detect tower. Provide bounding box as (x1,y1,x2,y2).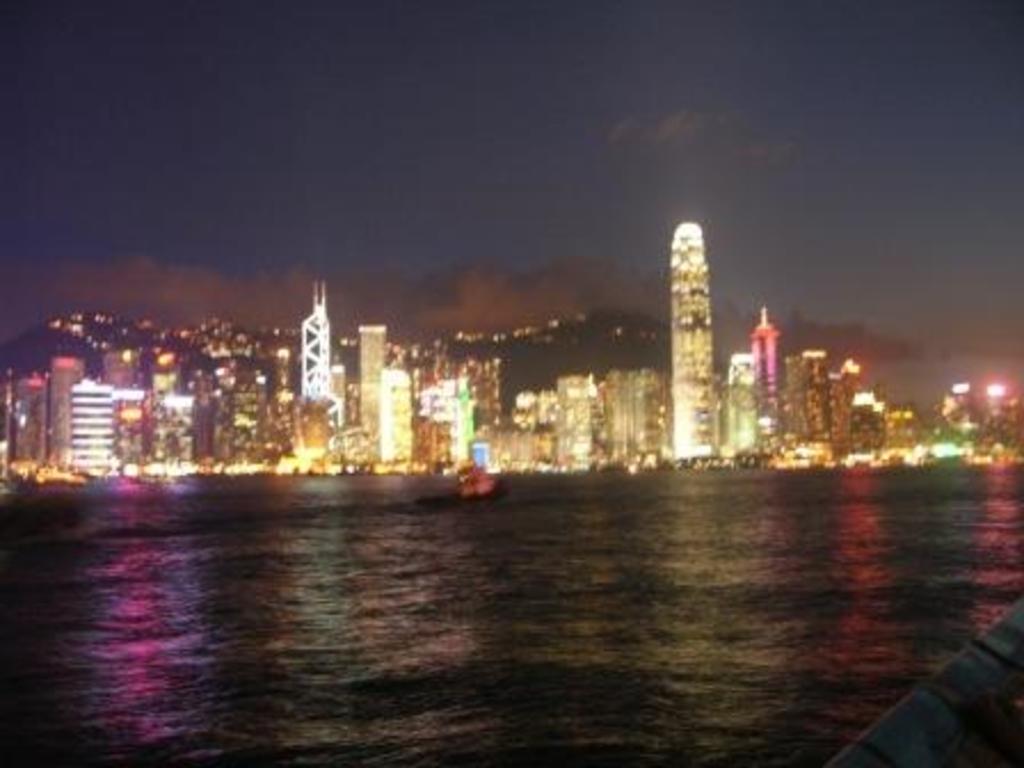
(41,352,91,457).
